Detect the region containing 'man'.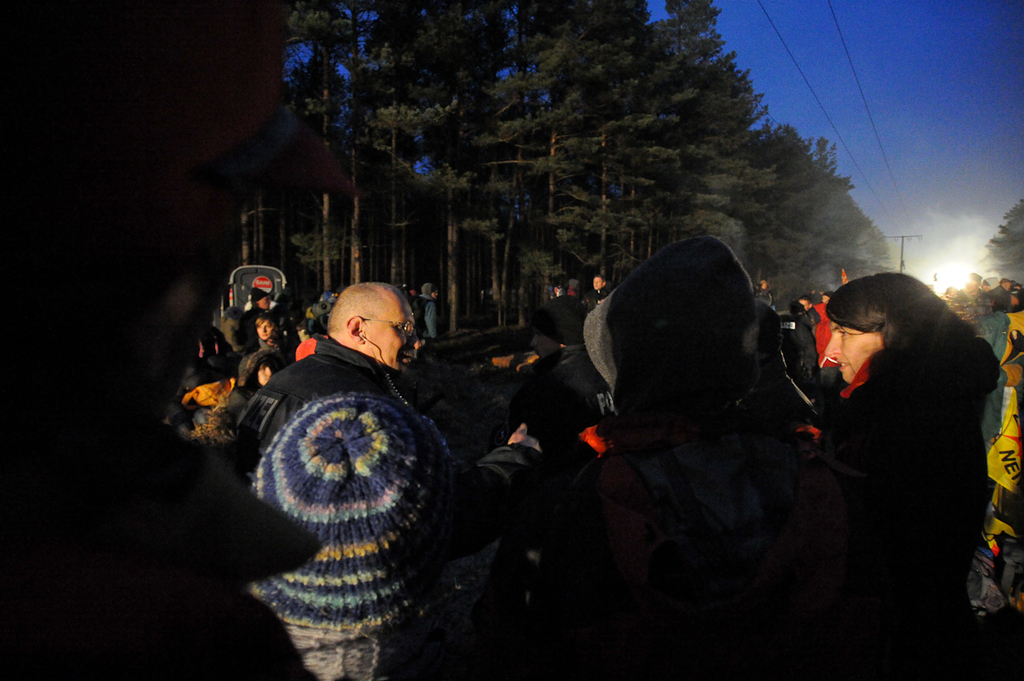
left=234, top=272, right=546, bottom=680.
